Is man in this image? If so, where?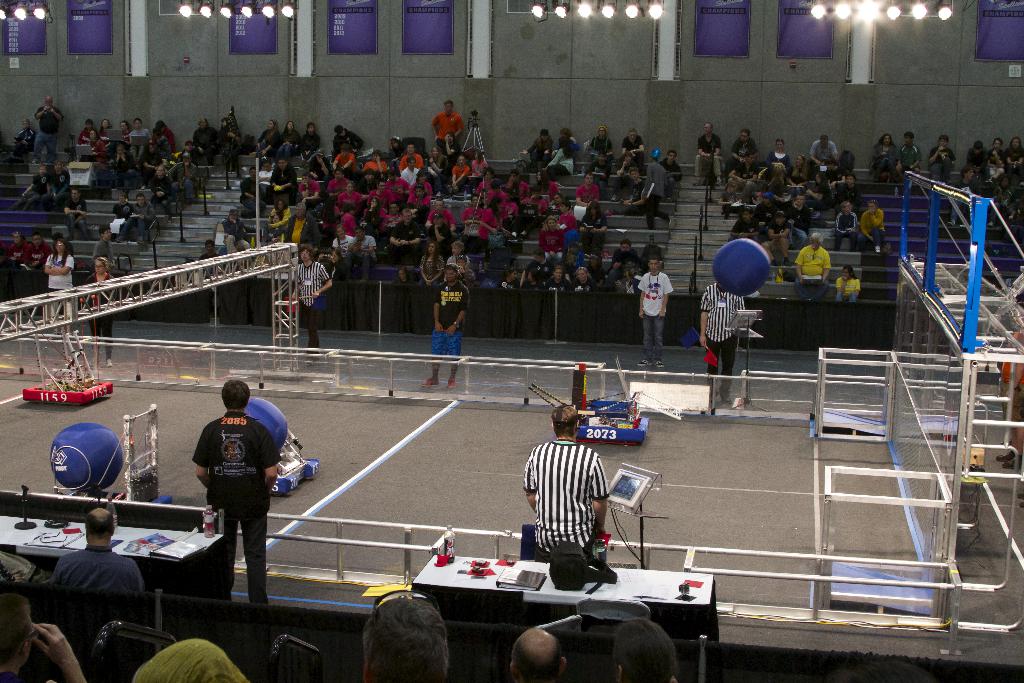
Yes, at rect(49, 508, 142, 591).
